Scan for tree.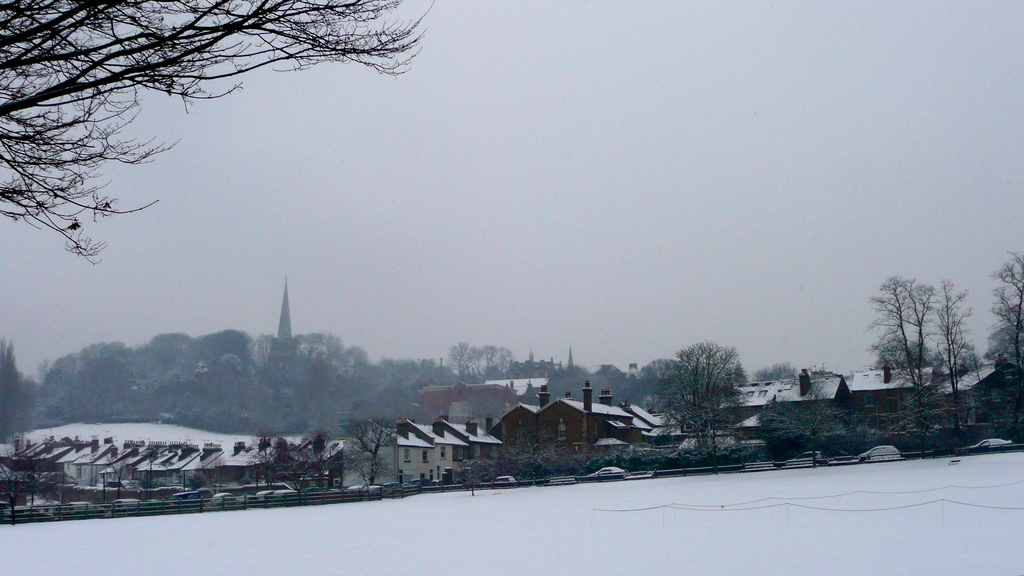
Scan result: 333/447/402/495.
